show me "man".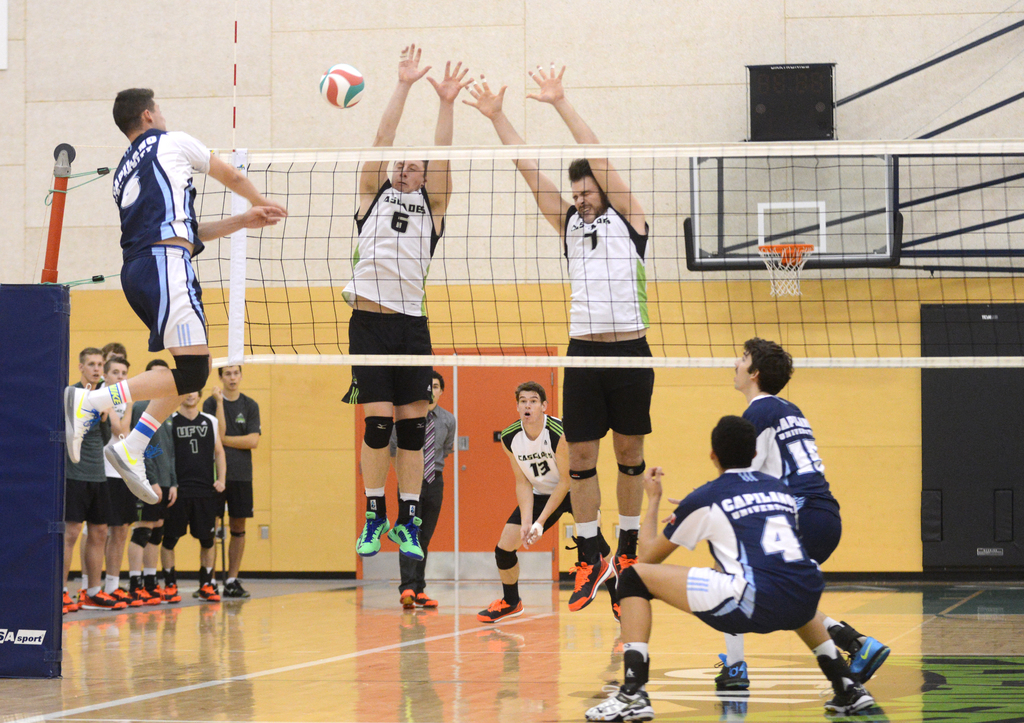
"man" is here: Rect(388, 373, 458, 609).
